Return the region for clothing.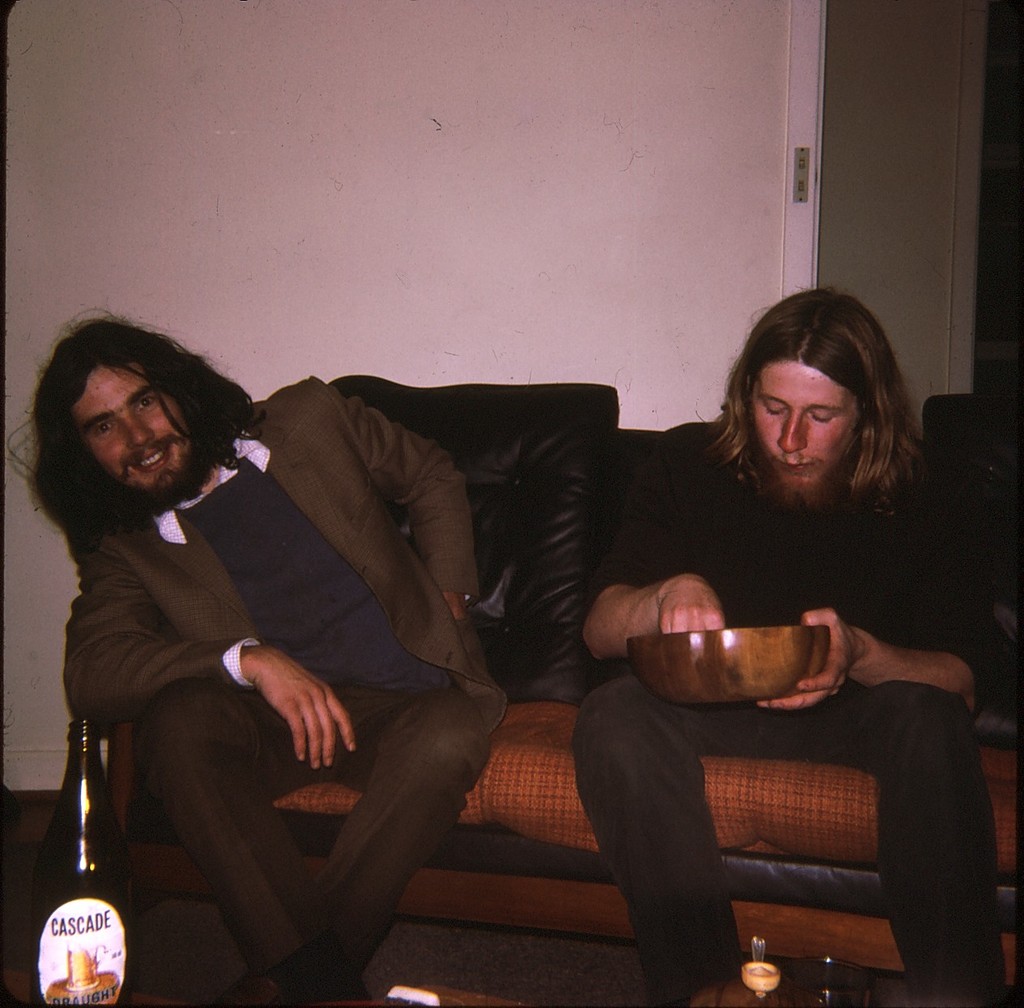
locate(567, 419, 1022, 1007).
